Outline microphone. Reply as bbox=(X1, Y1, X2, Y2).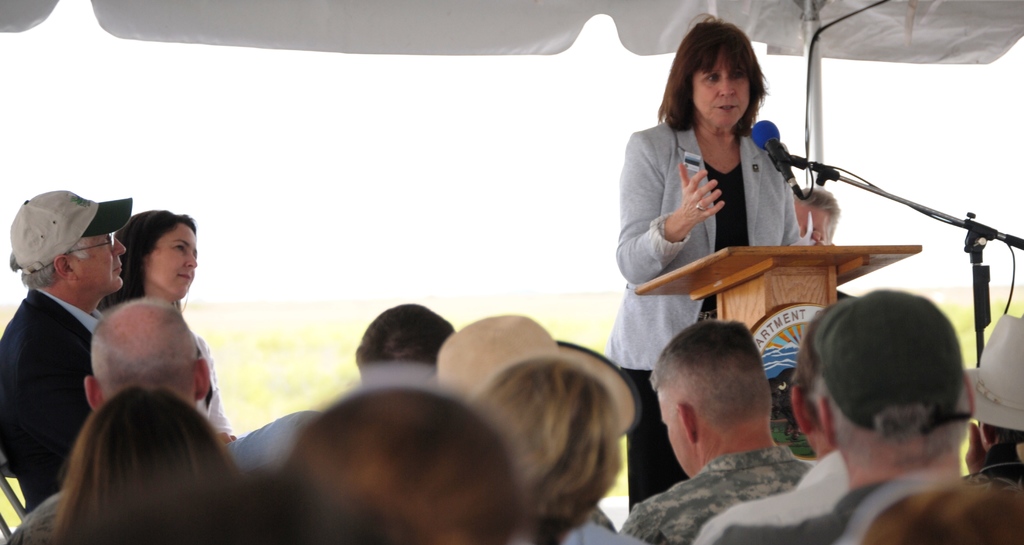
bbox=(749, 119, 801, 199).
